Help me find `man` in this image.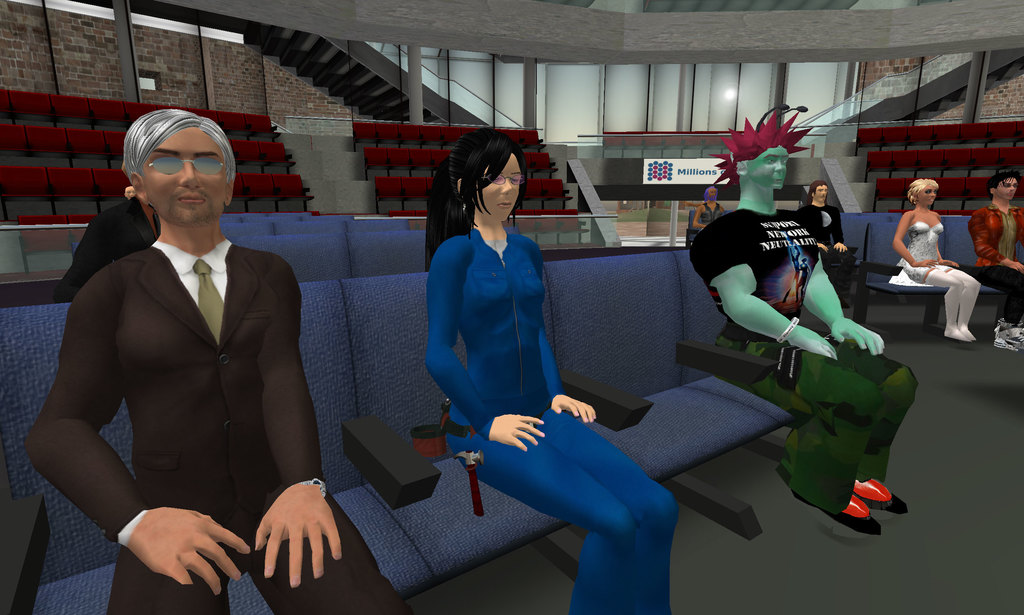
Found it: 690:97:913:538.
